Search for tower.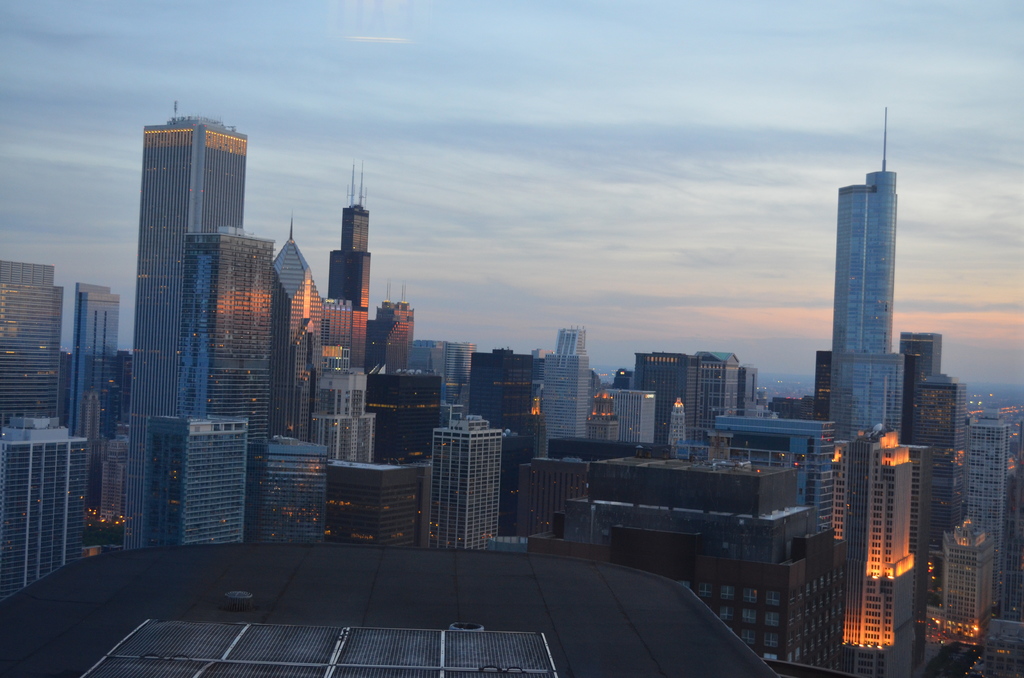
Found at bbox=(961, 386, 1009, 554).
